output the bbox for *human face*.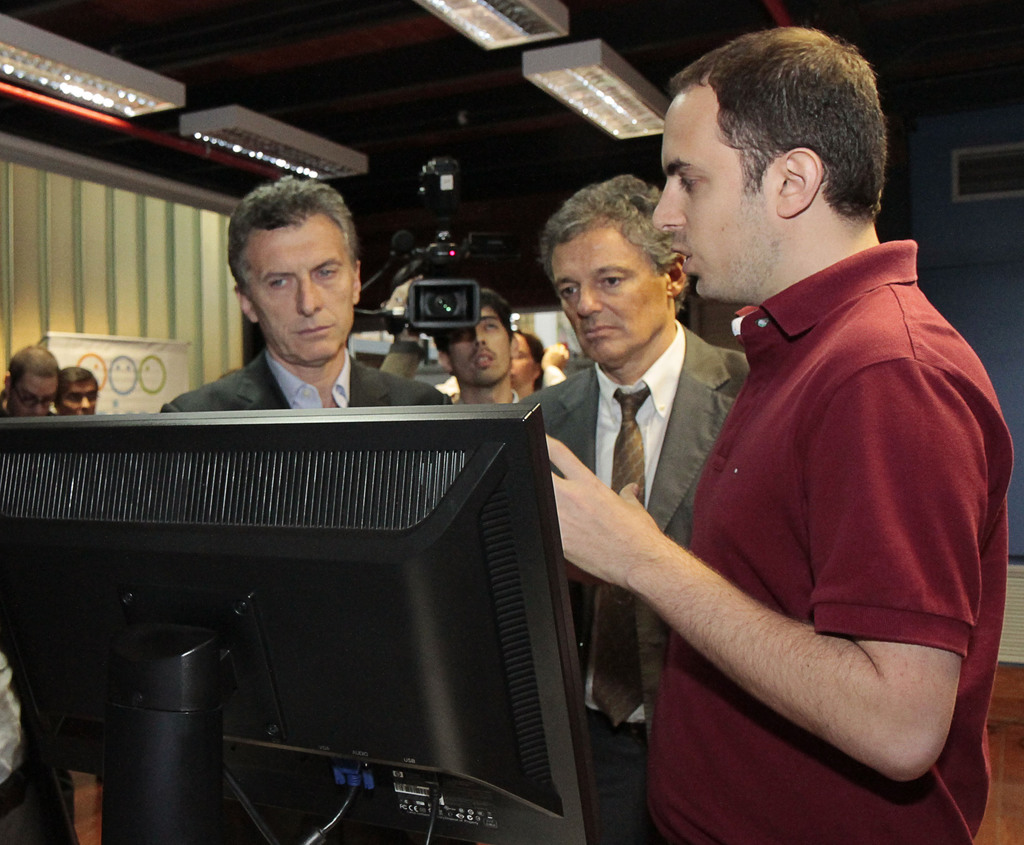
BBox(447, 308, 509, 390).
